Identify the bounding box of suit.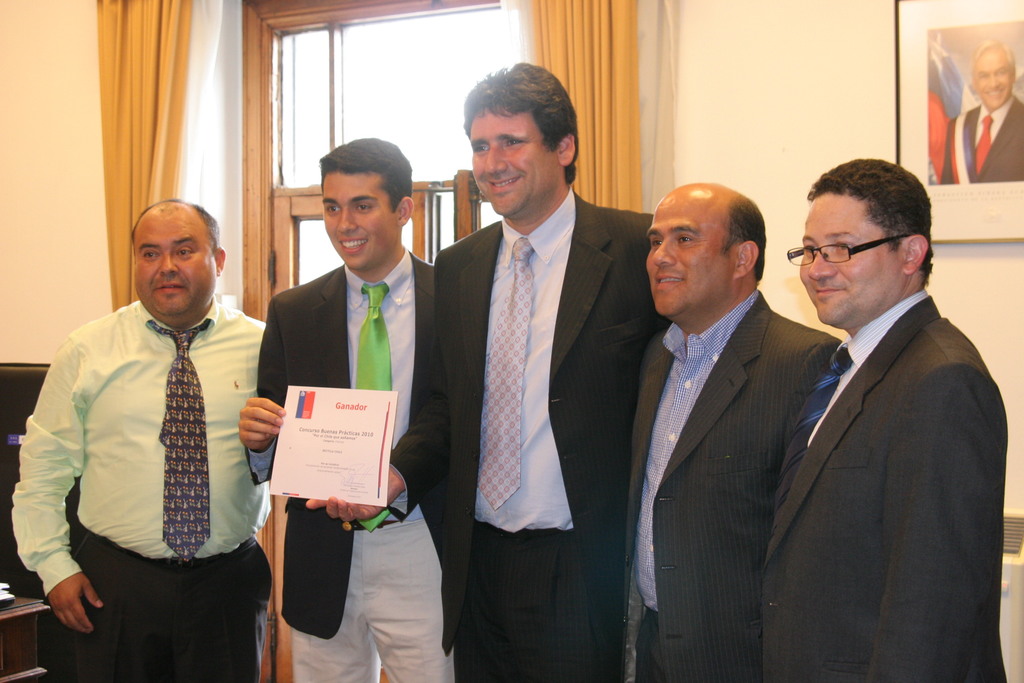
x1=942, y1=96, x2=1023, y2=183.
